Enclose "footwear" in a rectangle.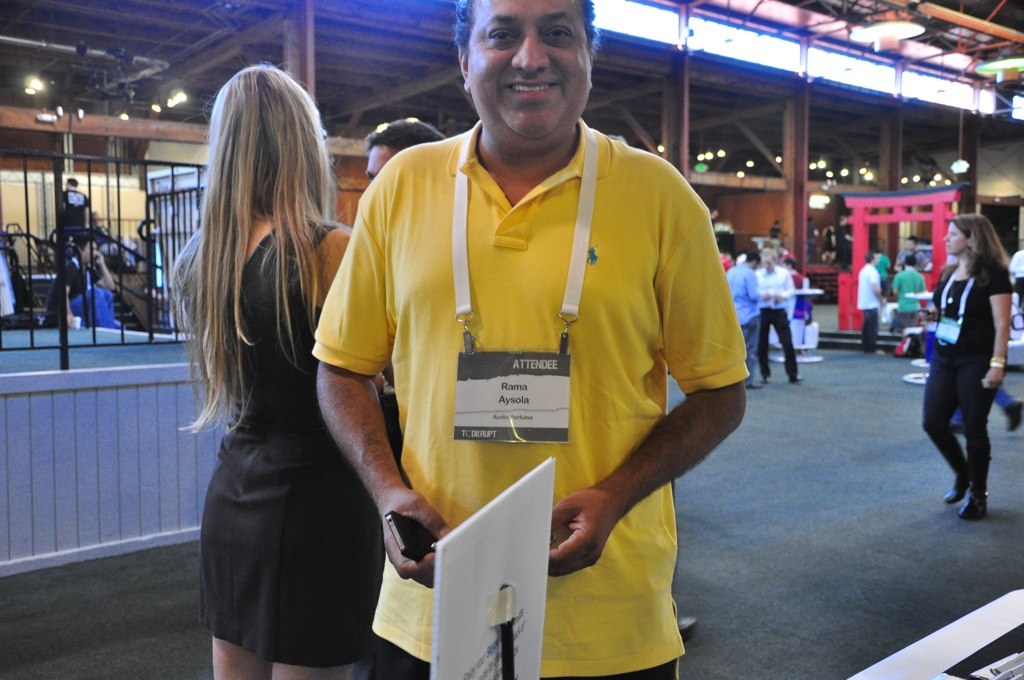
<bbox>962, 499, 987, 524</bbox>.
